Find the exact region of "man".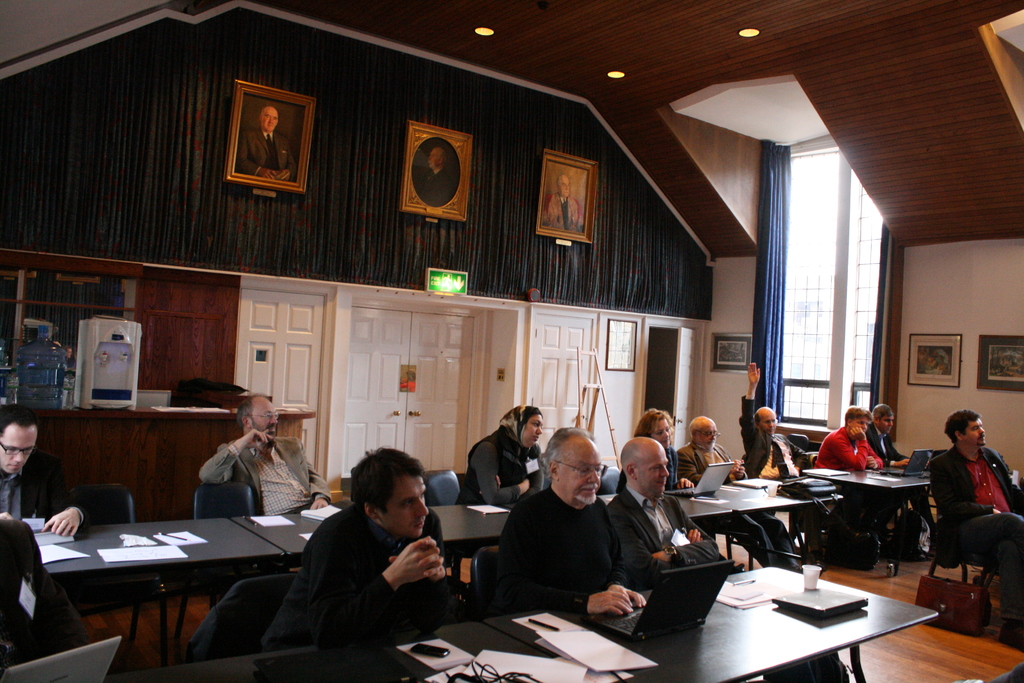
Exact region: left=490, top=427, right=647, bottom=620.
